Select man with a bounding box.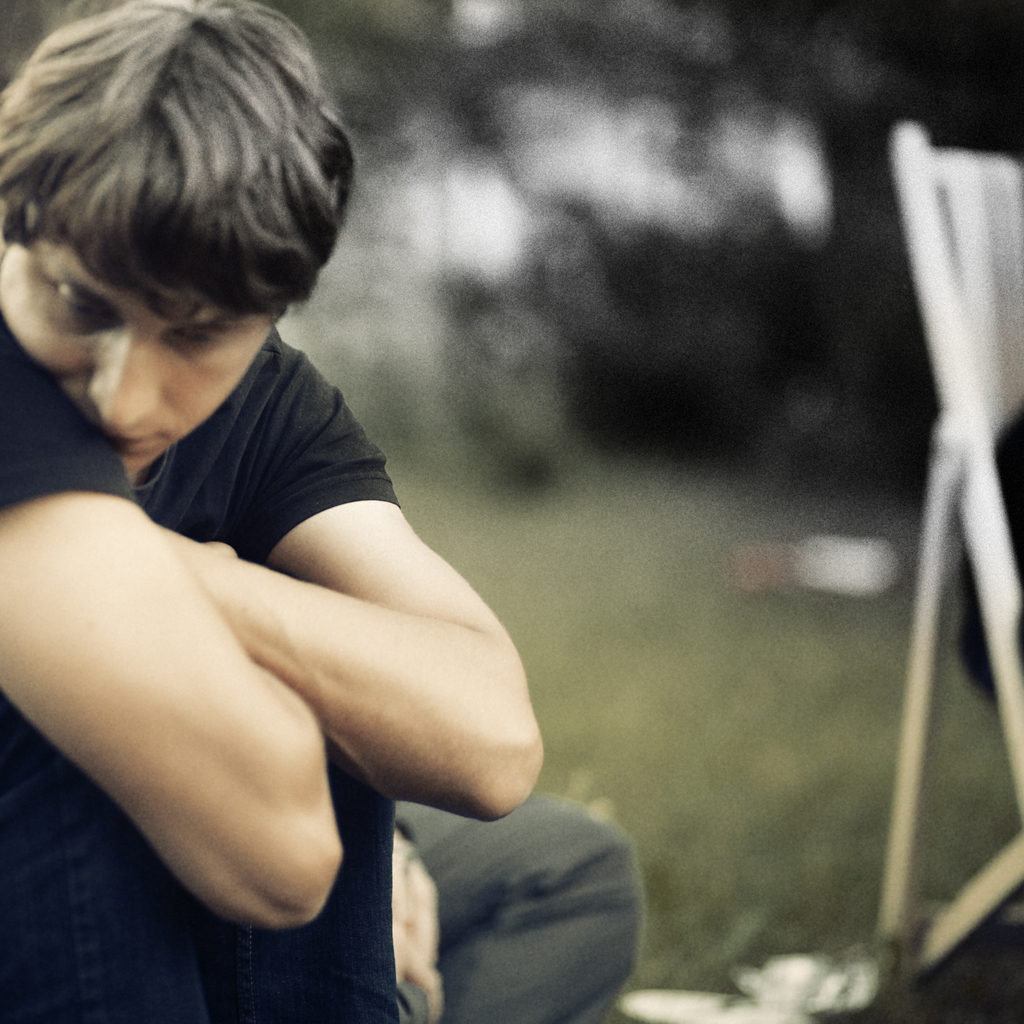
{"x1": 30, "y1": 10, "x2": 664, "y2": 986}.
